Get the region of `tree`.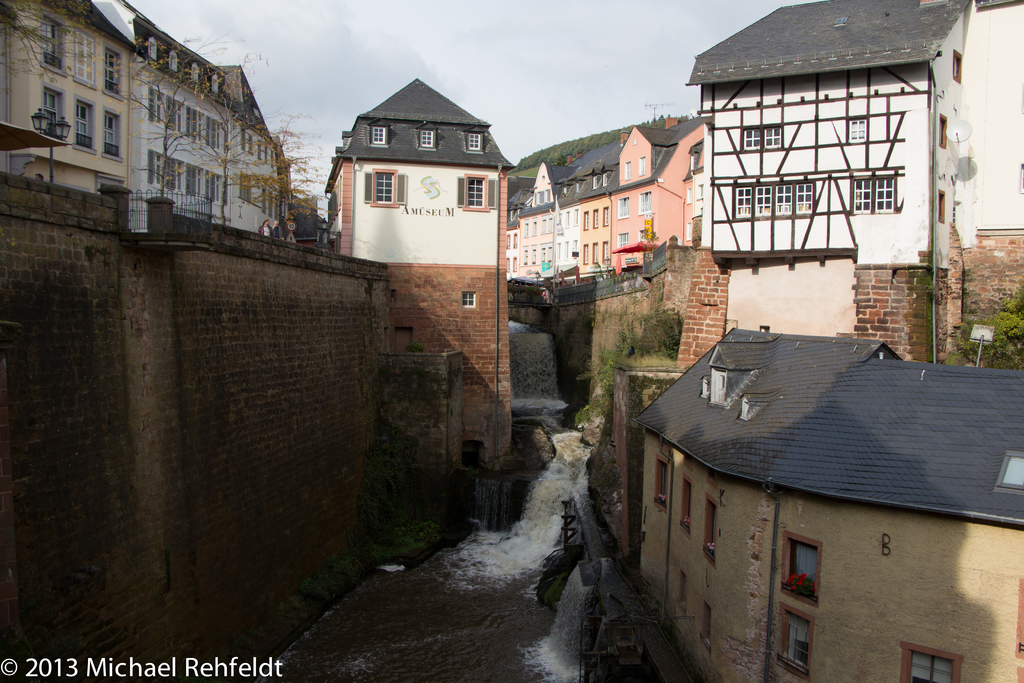
Rect(107, 33, 269, 198).
